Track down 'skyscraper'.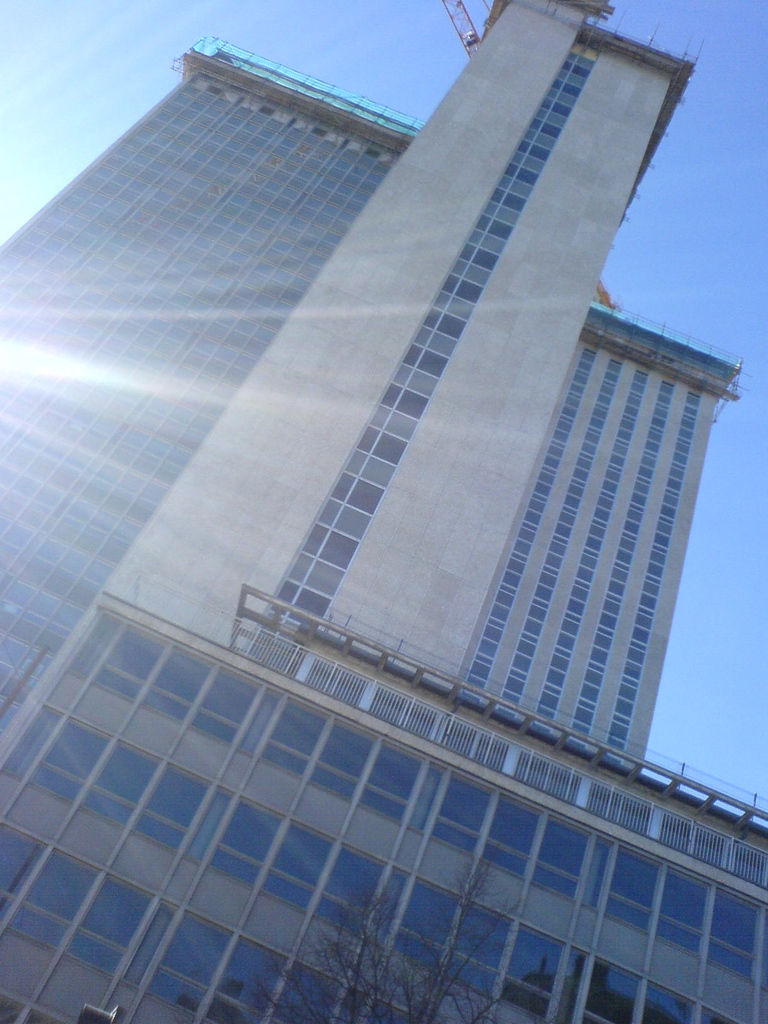
Tracked to (left=19, top=49, right=759, bottom=1003).
